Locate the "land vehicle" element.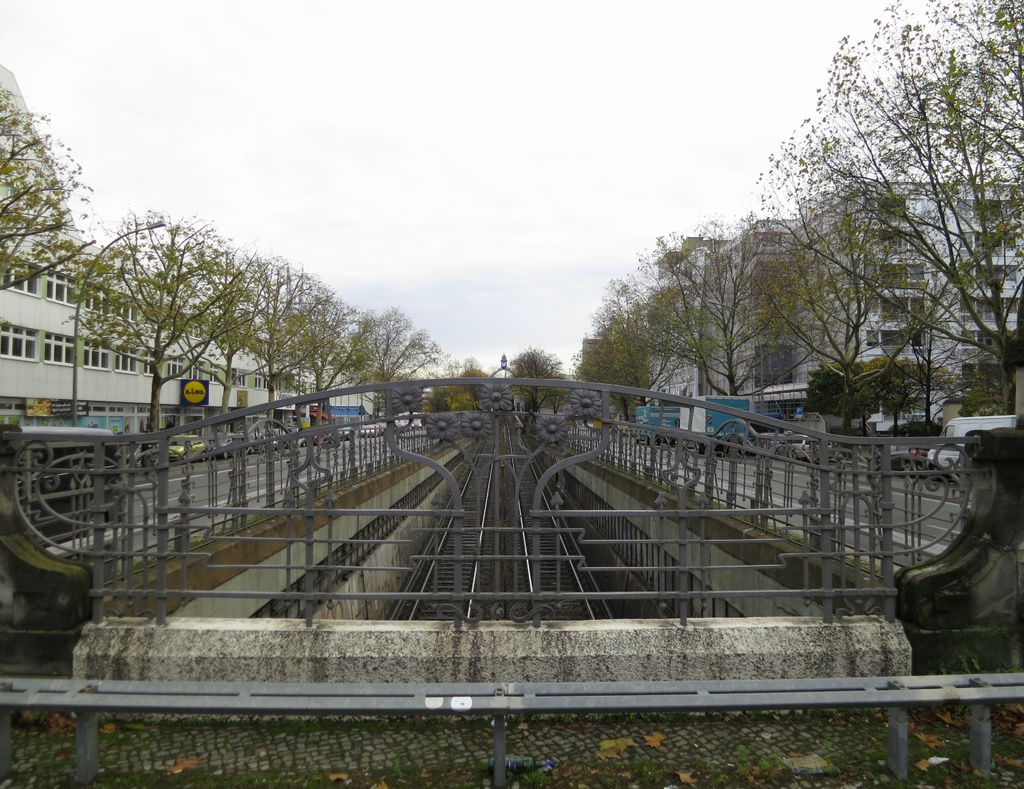
Element bbox: {"left": 876, "top": 447, "right": 930, "bottom": 471}.
